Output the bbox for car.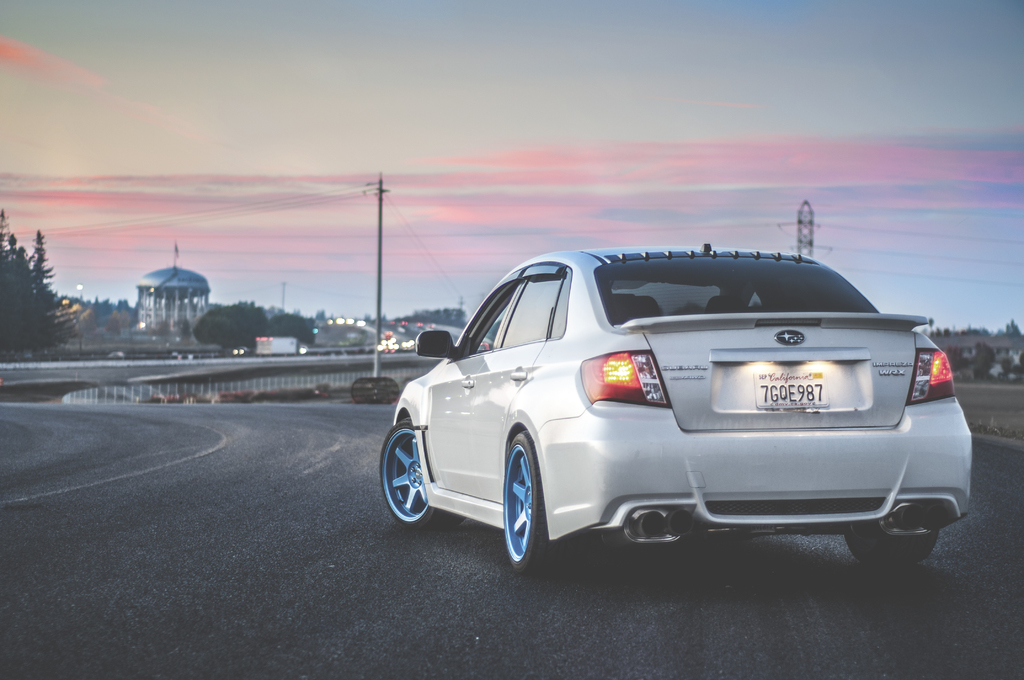
BBox(381, 245, 973, 578).
